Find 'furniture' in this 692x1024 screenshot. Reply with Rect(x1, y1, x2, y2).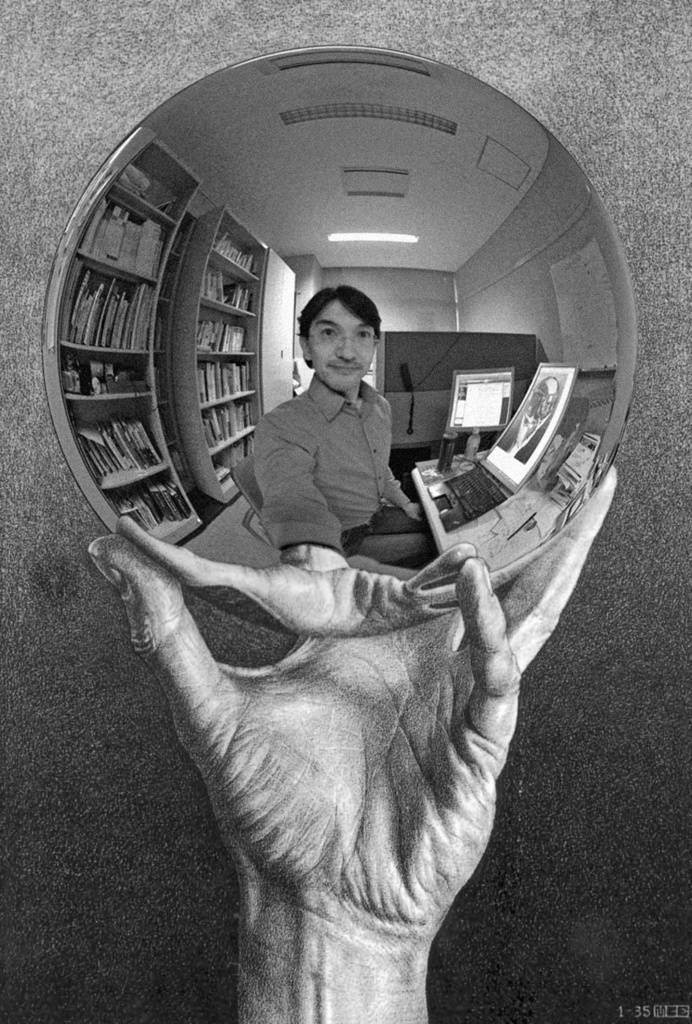
Rect(175, 201, 266, 504).
